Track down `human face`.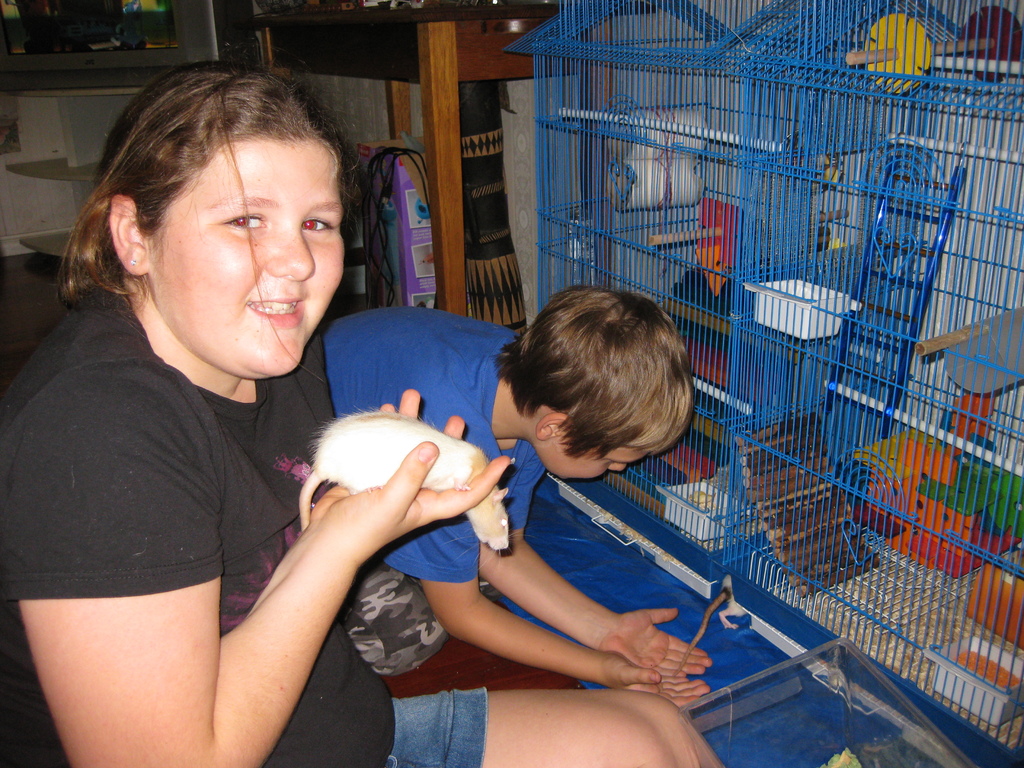
Tracked to <box>533,436,653,492</box>.
